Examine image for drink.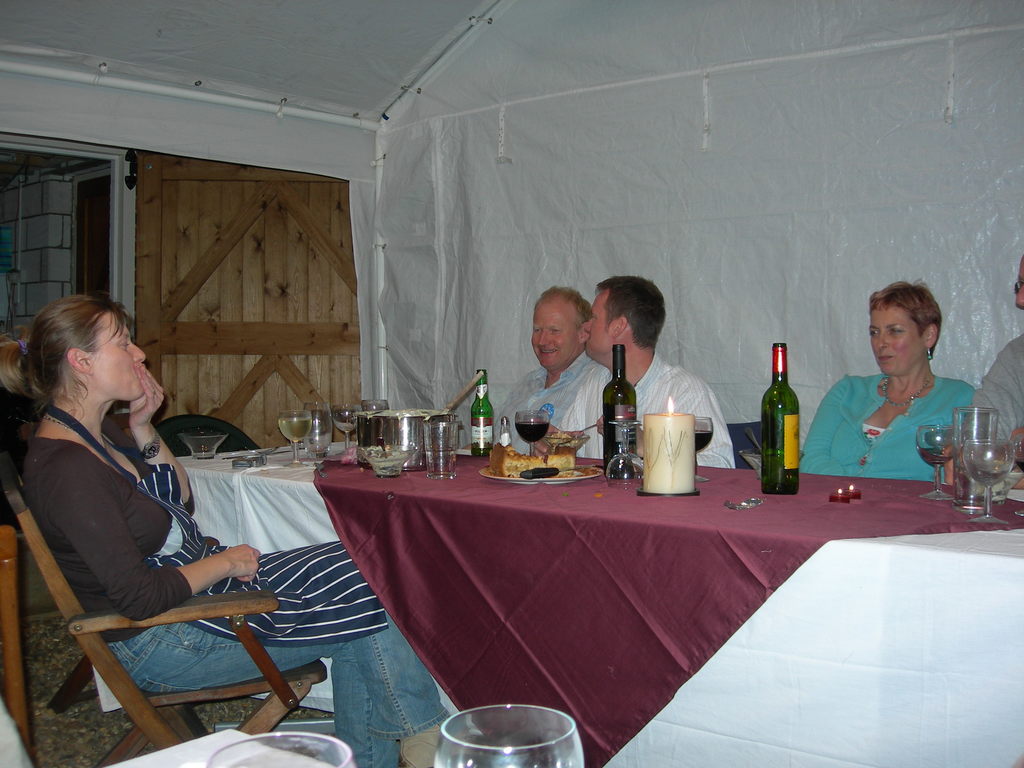
Examination result: locate(333, 412, 360, 430).
